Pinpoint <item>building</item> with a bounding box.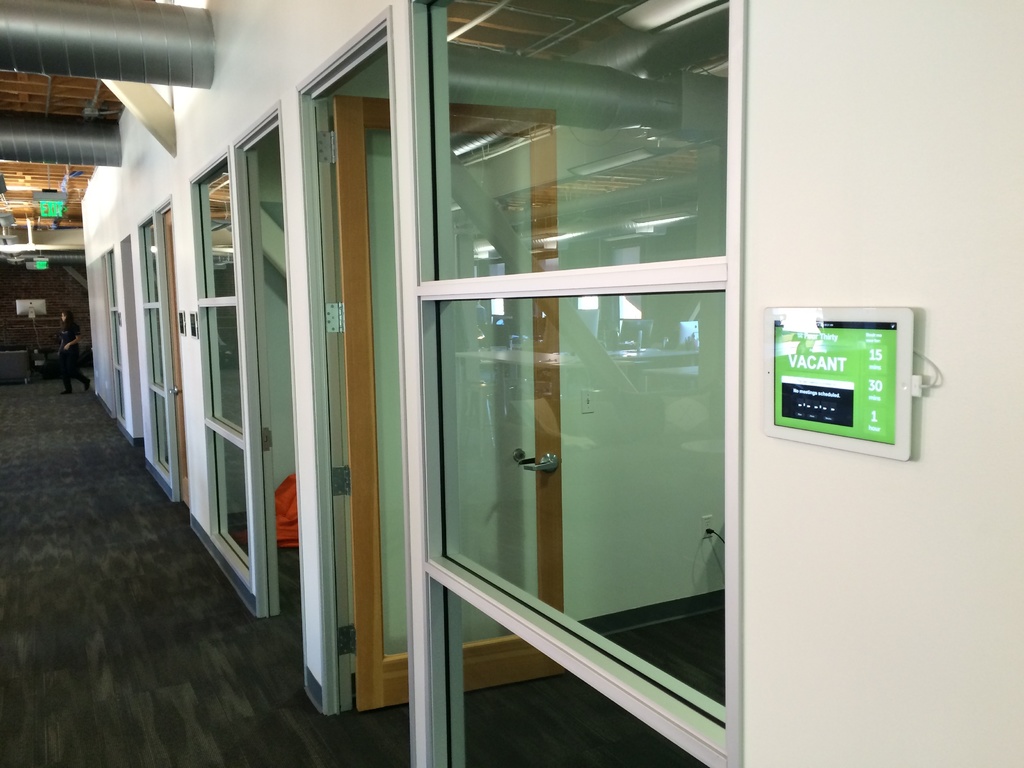
<box>0,0,1023,767</box>.
